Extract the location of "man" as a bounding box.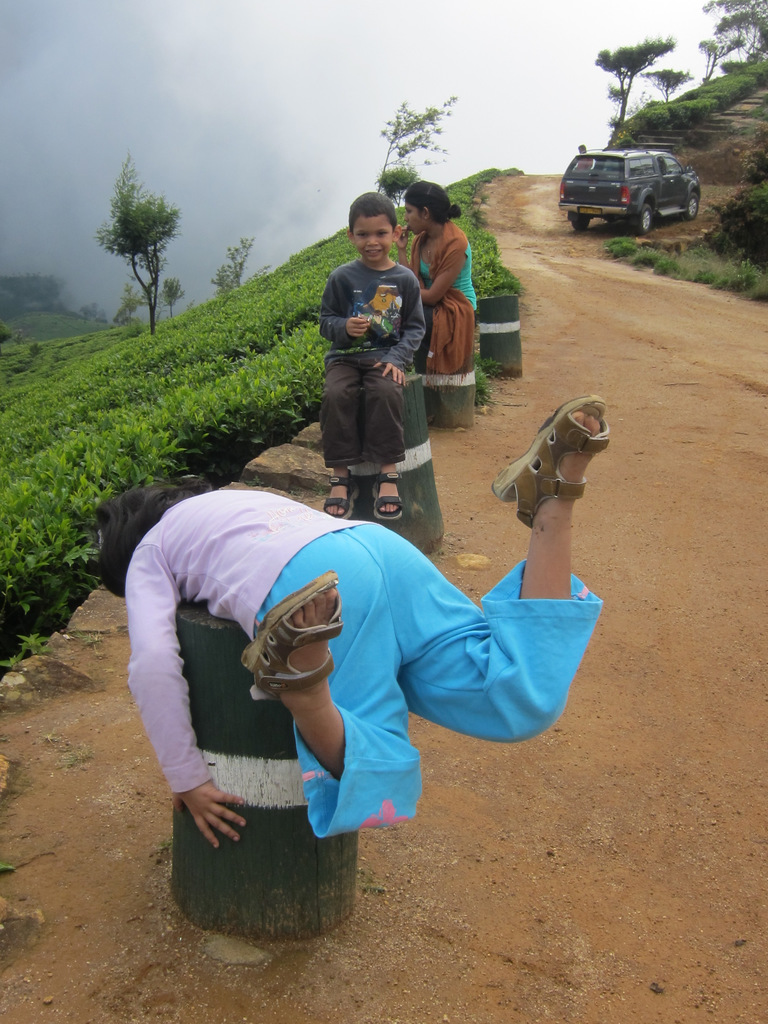
[left=576, top=142, right=599, bottom=172].
